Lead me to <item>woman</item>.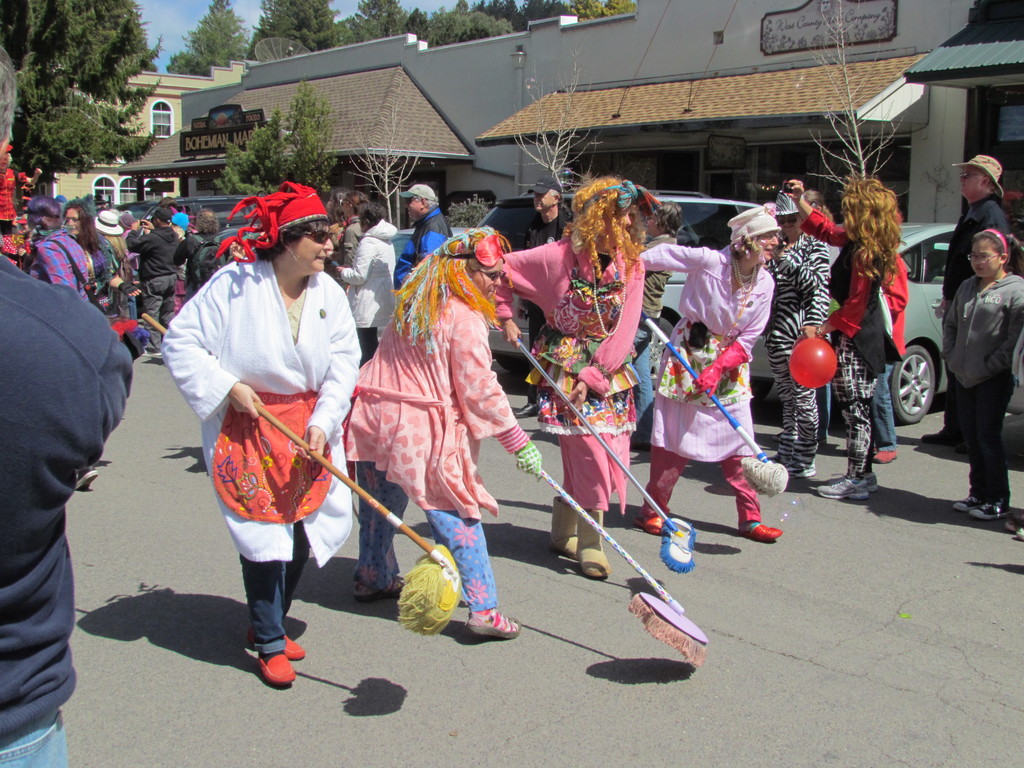
Lead to crop(351, 232, 545, 646).
